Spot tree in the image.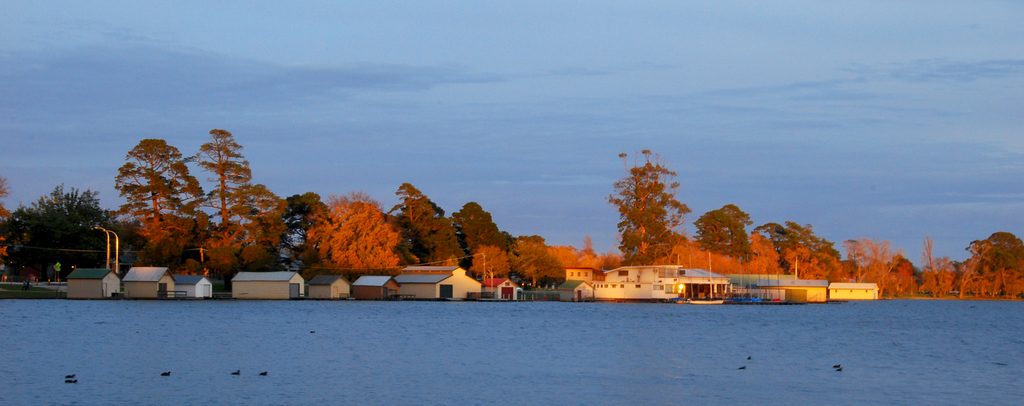
tree found at locate(969, 227, 1023, 273).
